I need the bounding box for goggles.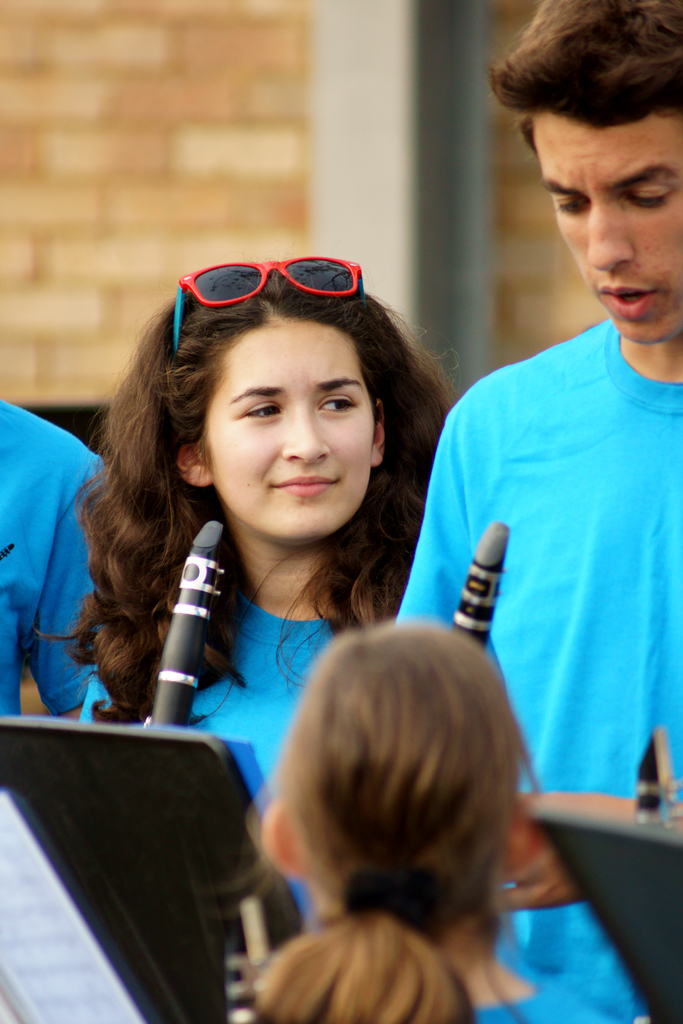
Here it is: [158,252,410,324].
